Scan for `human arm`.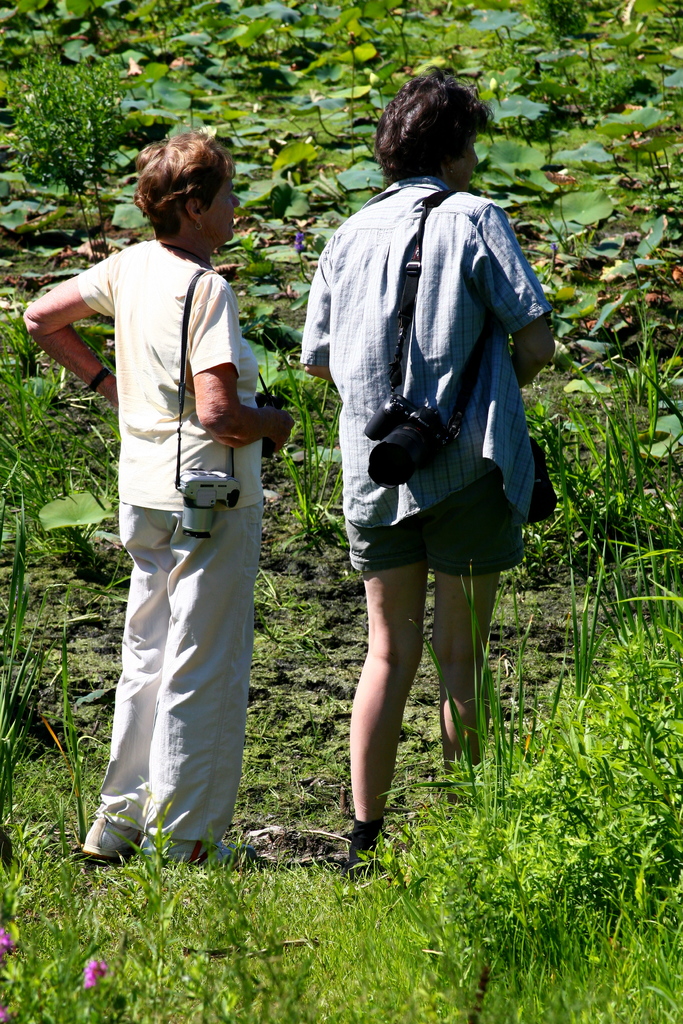
Scan result: {"x1": 498, "y1": 198, "x2": 568, "y2": 401}.
